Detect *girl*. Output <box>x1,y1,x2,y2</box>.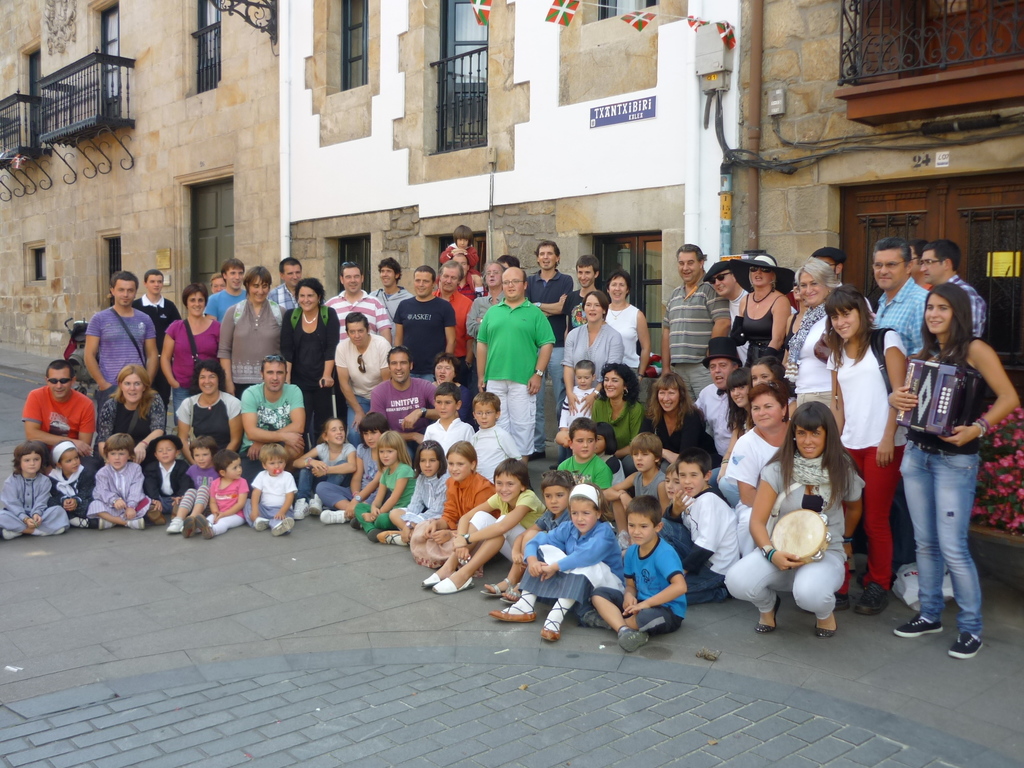
<box>420,444,488,537</box>.
